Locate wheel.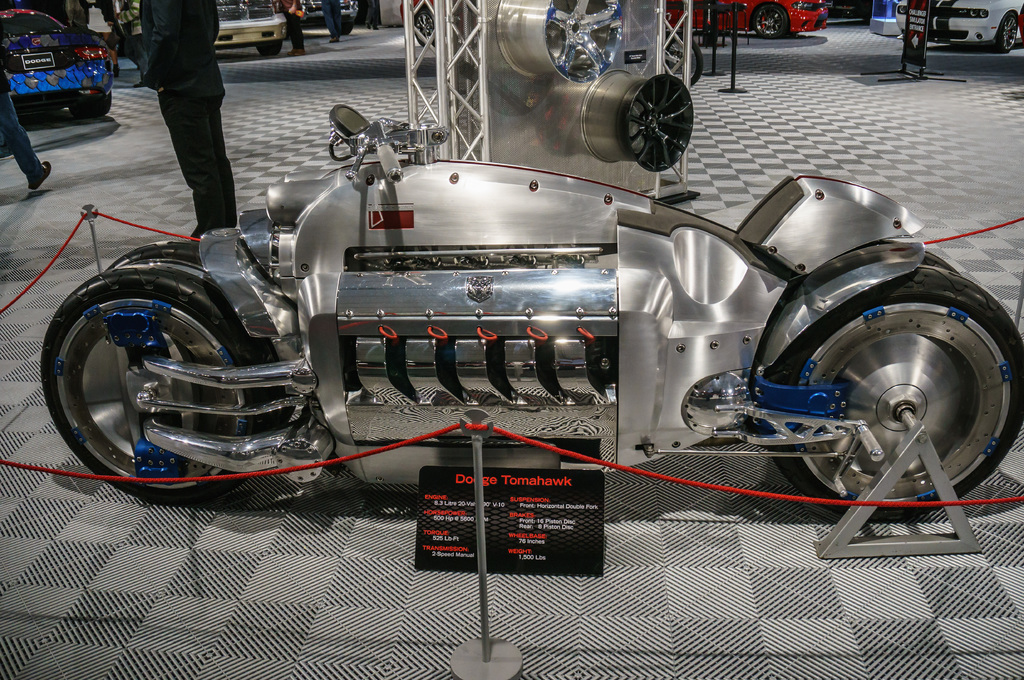
Bounding box: <box>540,0,624,85</box>.
